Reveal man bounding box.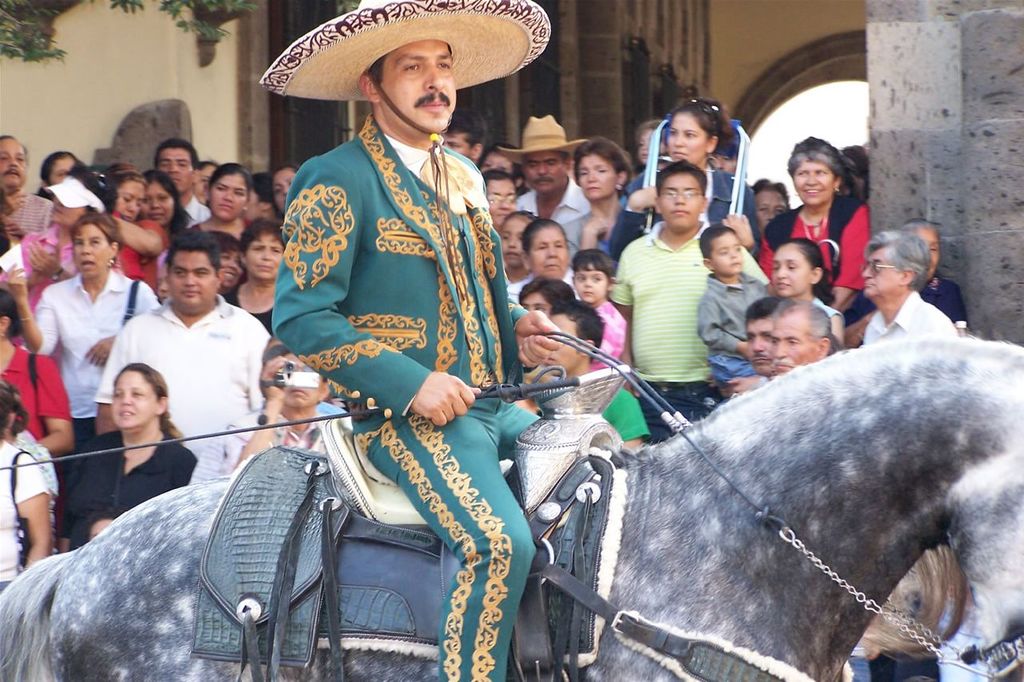
Revealed: rect(0, 134, 52, 237).
